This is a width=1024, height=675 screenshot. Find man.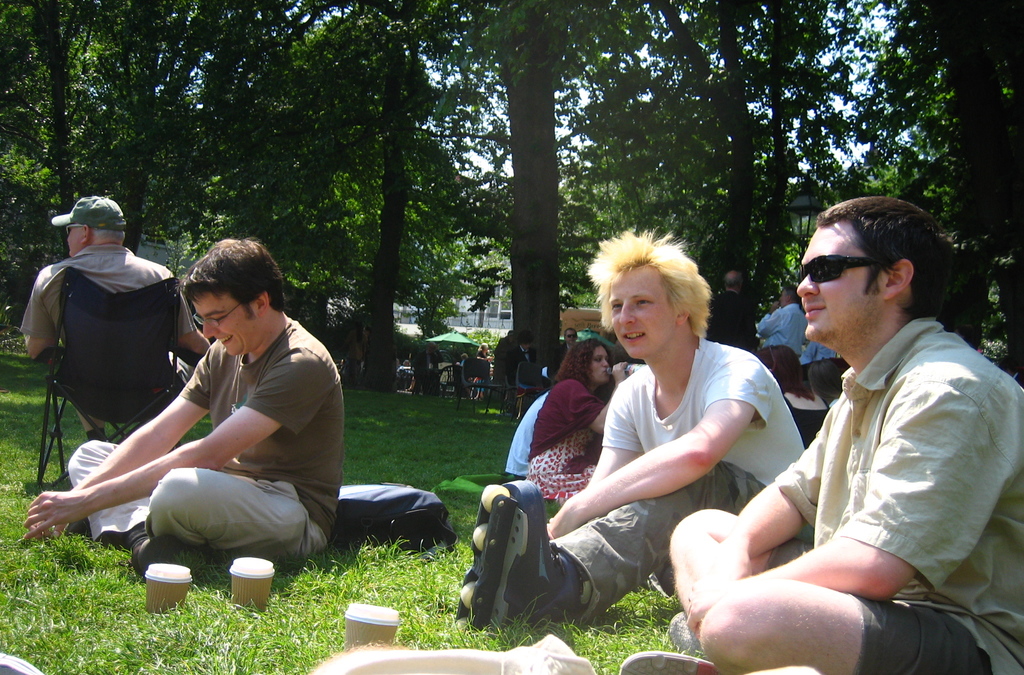
Bounding box: crop(707, 255, 762, 349).
